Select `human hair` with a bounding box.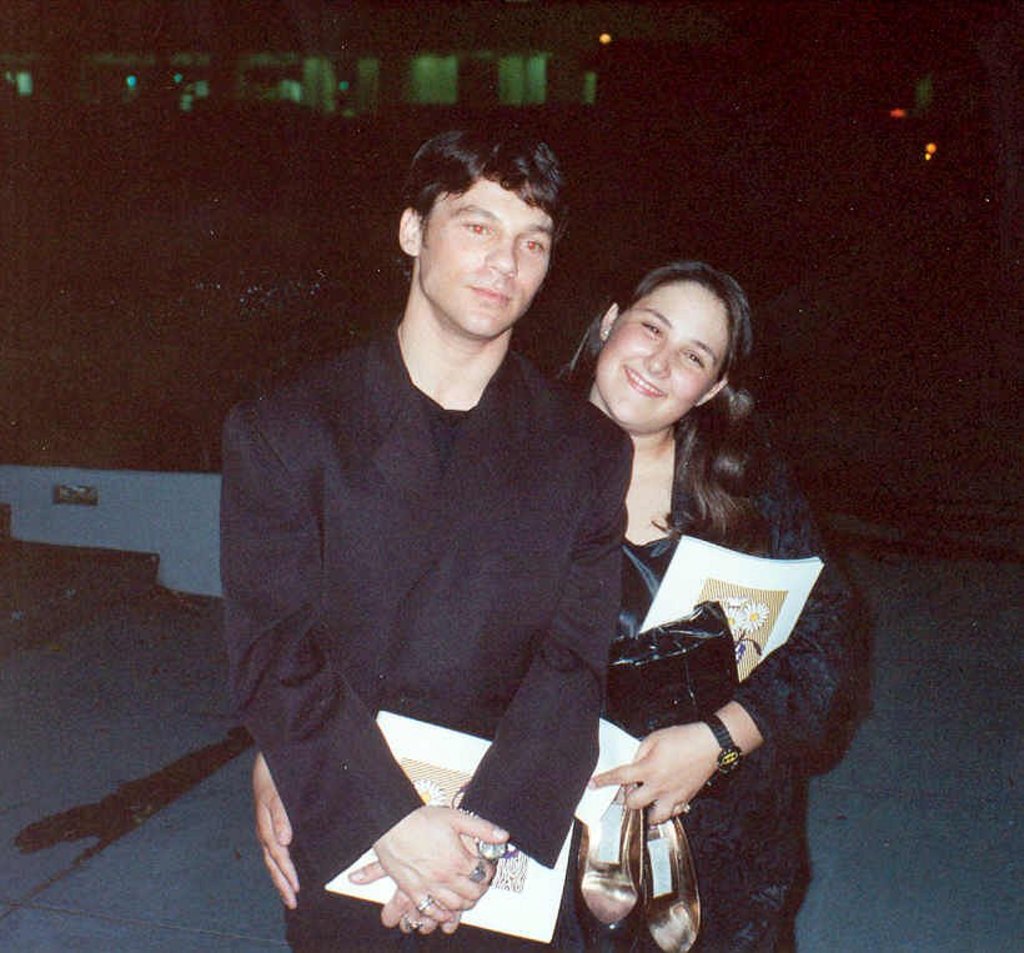
bbox=(395, 122, 569, 277).
